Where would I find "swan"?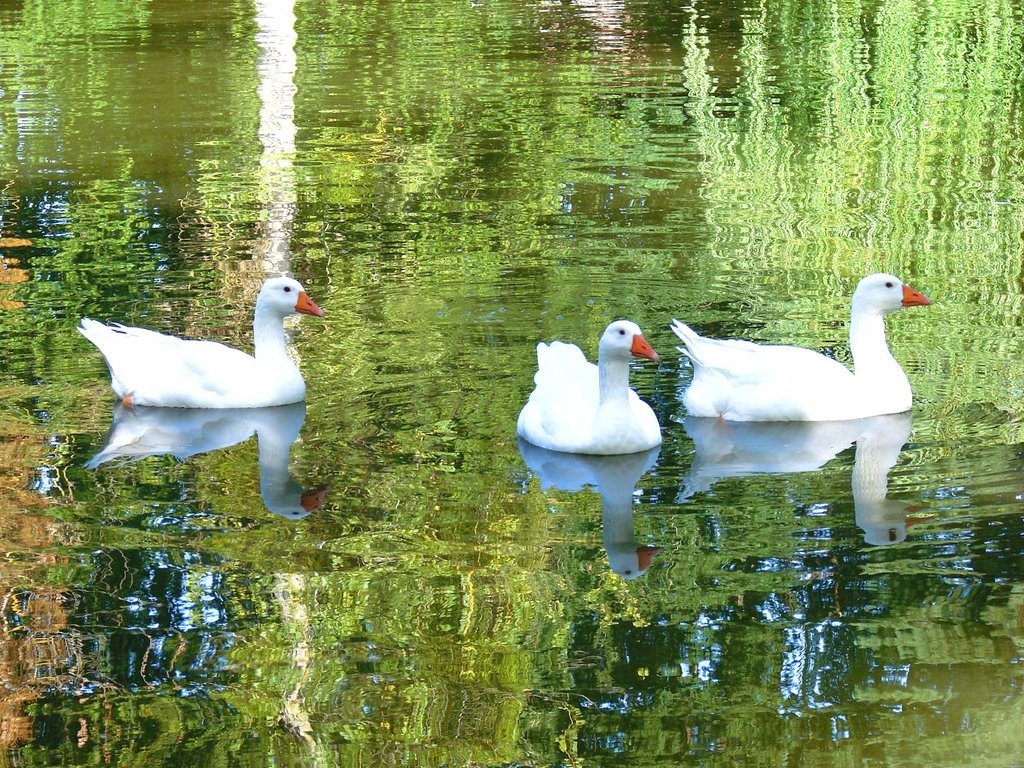
At 515/318/664/457.
